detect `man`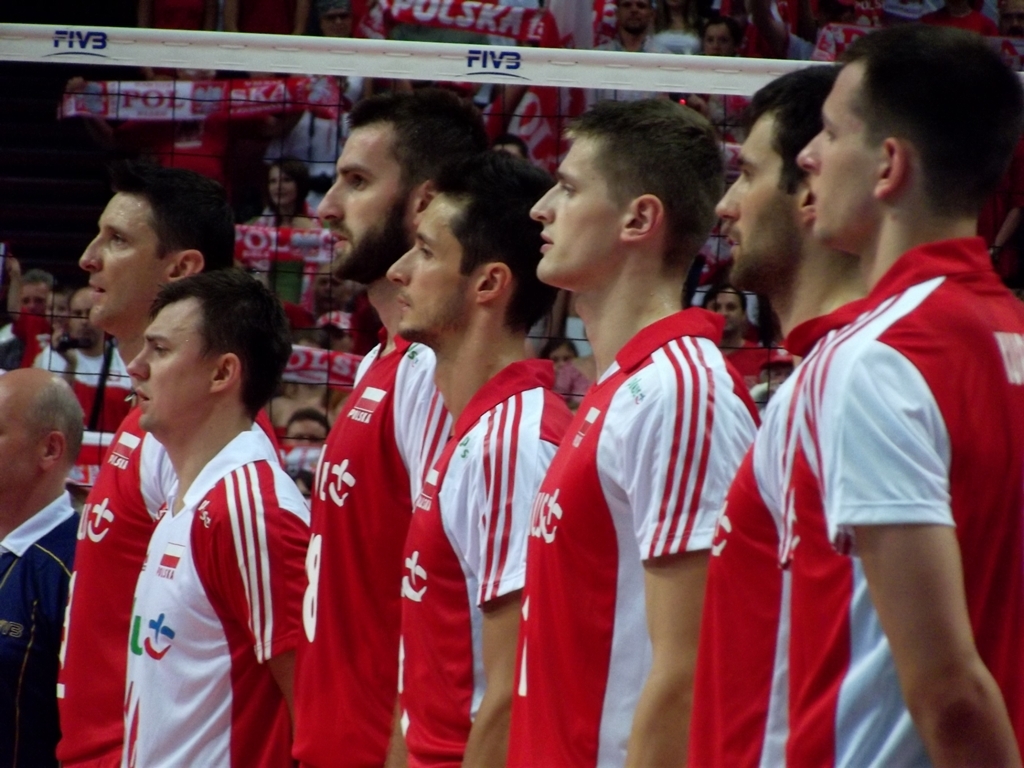
bbox(593, 0, 680, 54)
